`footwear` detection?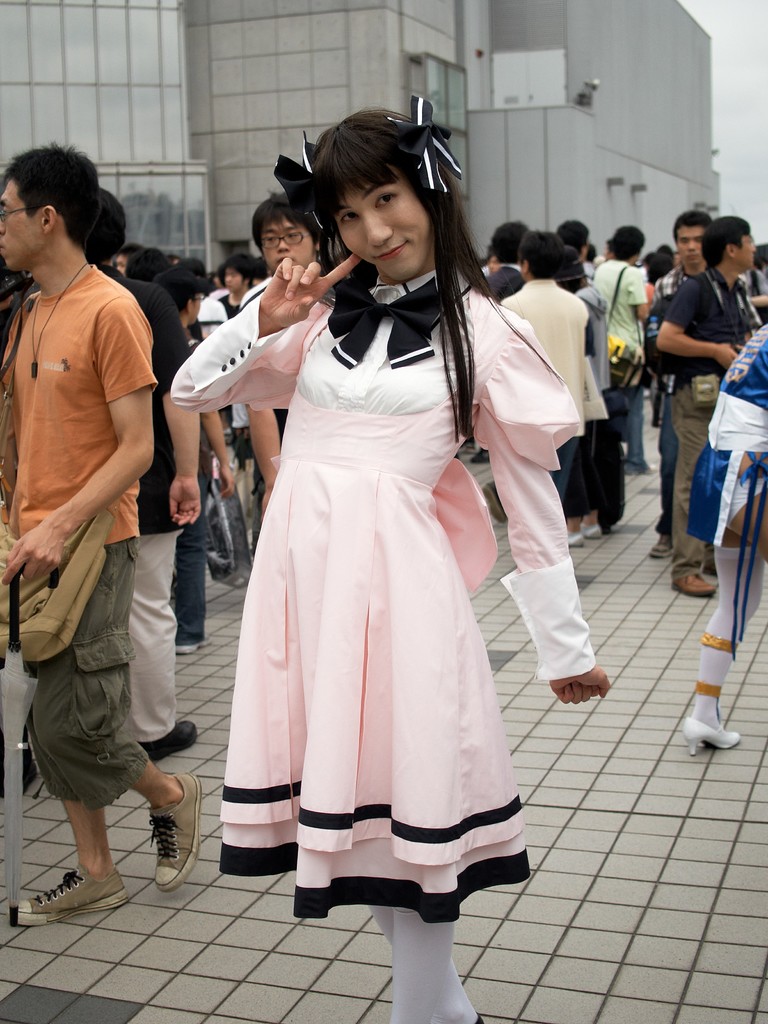
{"x1": 150, "y1": 724, "x2": 195, "y2": 762}
